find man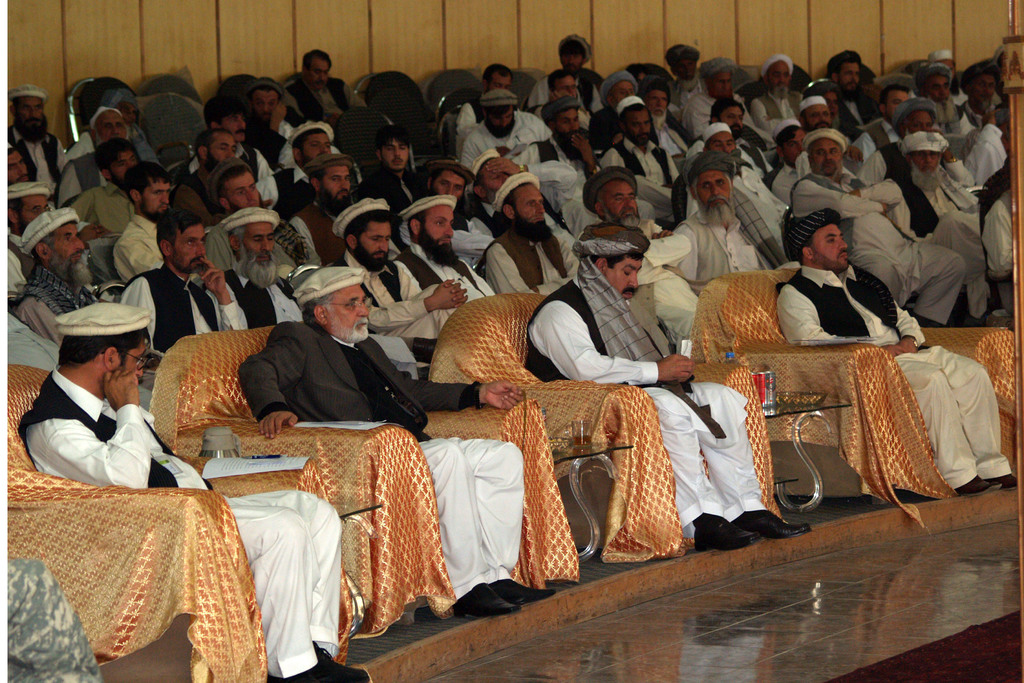
127 172 187 281
